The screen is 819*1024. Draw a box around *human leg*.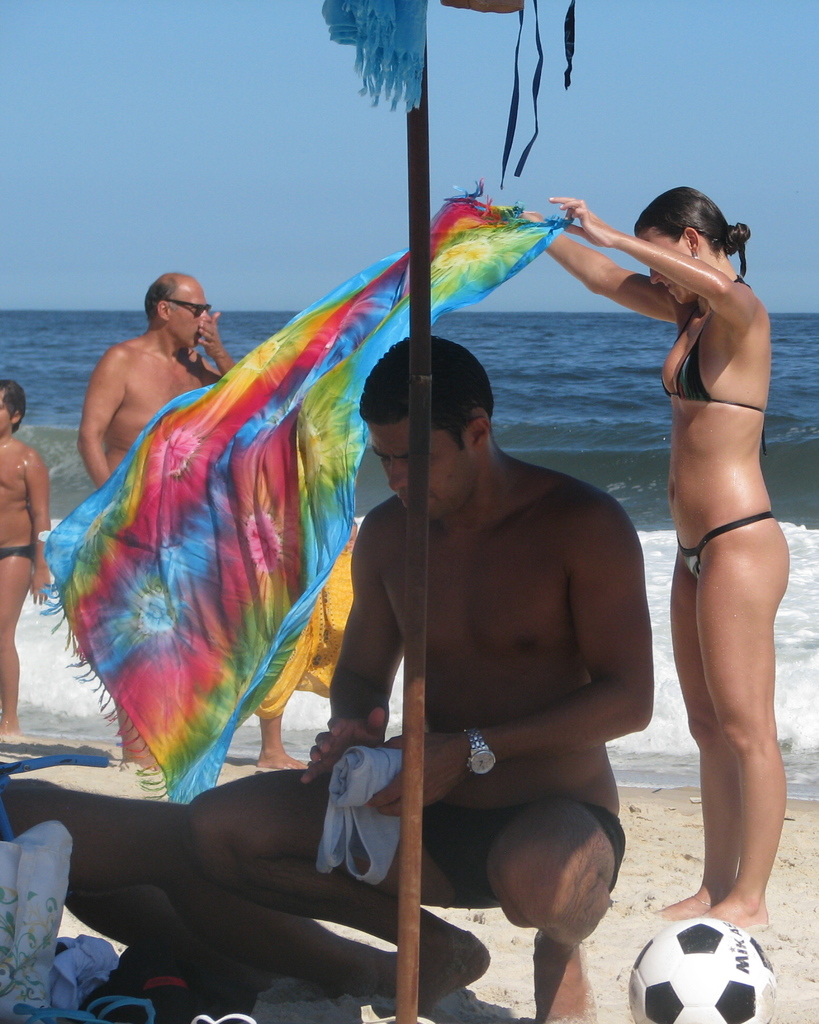
<bbox>185, 757, 463, 1000</bbox>.
